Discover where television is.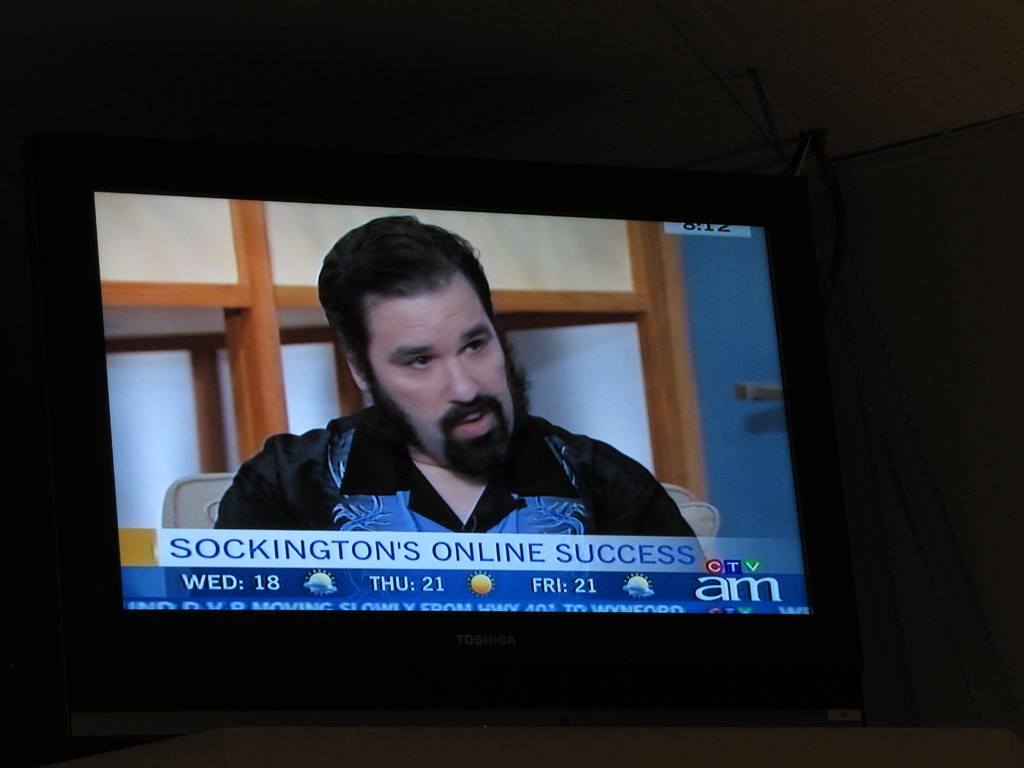
Discovered at 67/185/861/744.
